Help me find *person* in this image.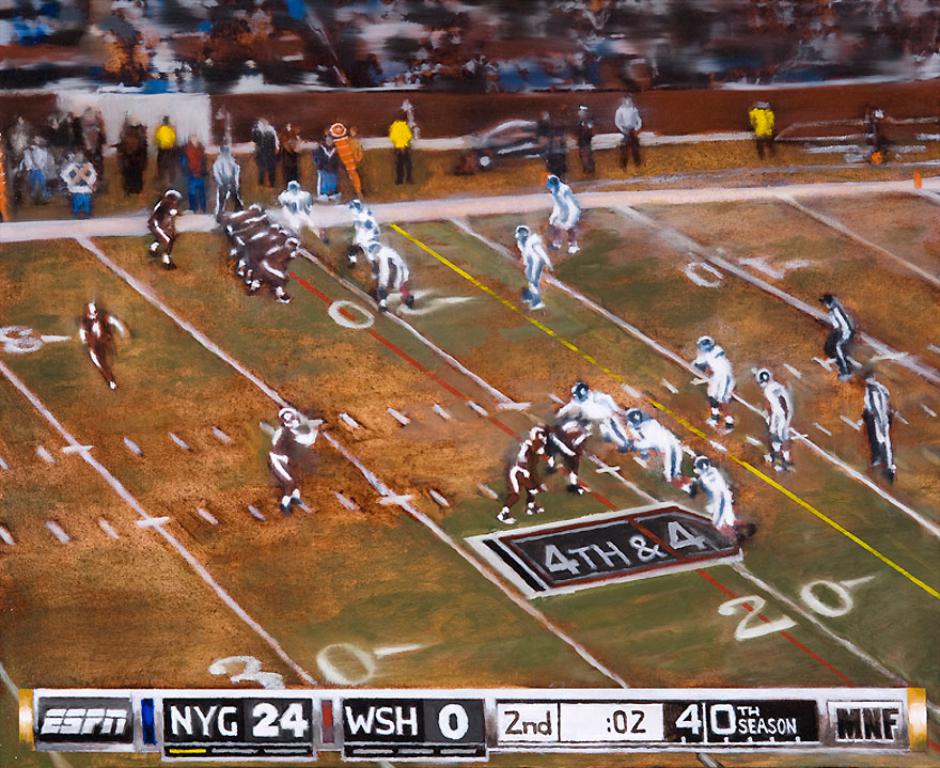
Found it: [815, 294, 862, 378].
